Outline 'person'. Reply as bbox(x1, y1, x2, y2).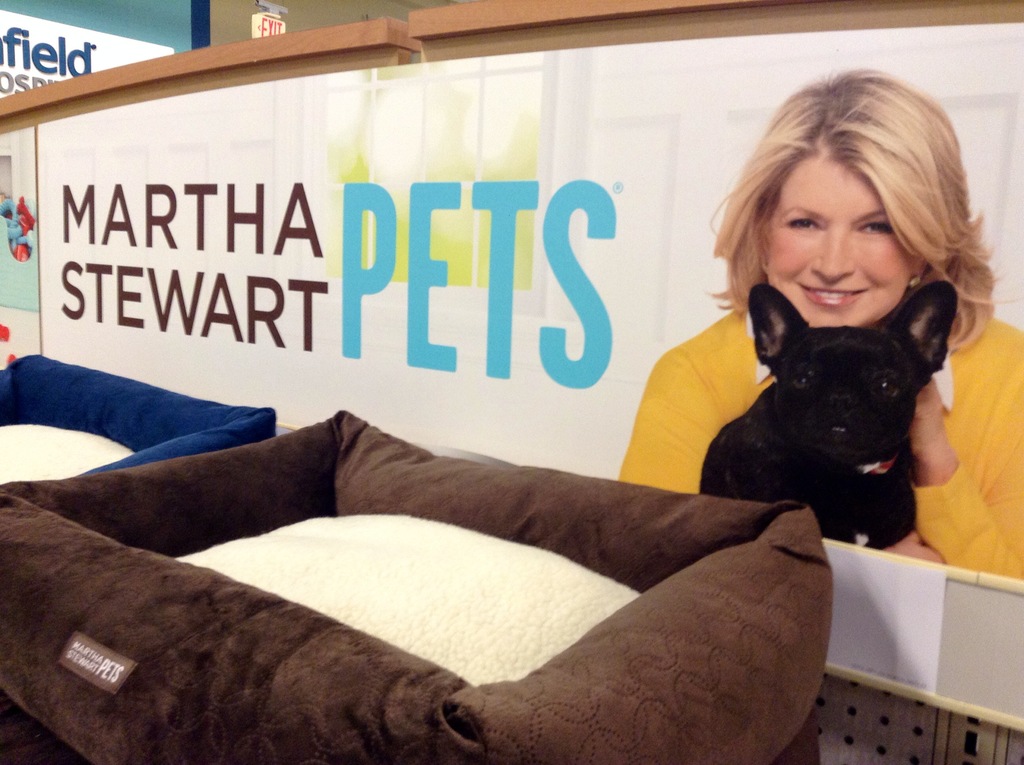
bbox(618, 72, 1023, 587).
